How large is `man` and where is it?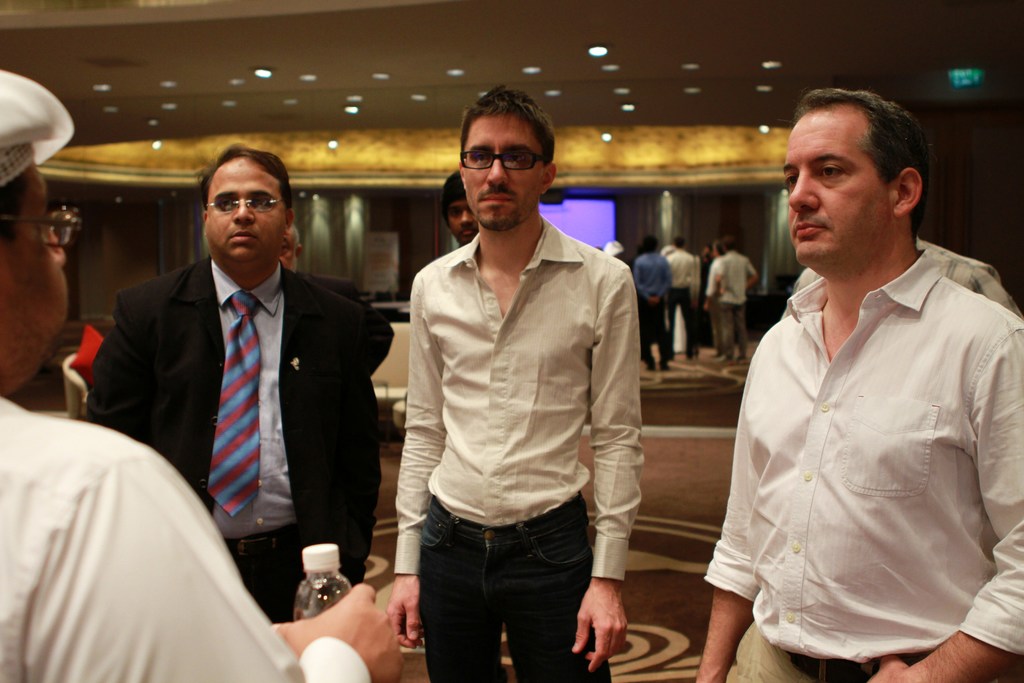
Bounding box: 273, 224, 368, 310.
